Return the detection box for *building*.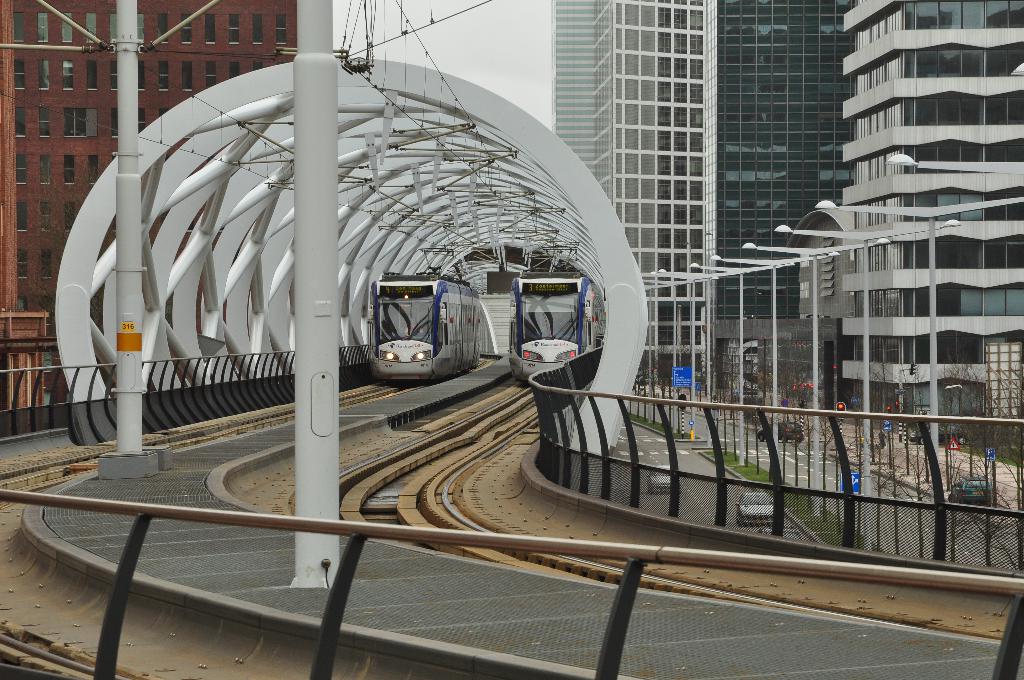
838, 0, 1023, 454.
